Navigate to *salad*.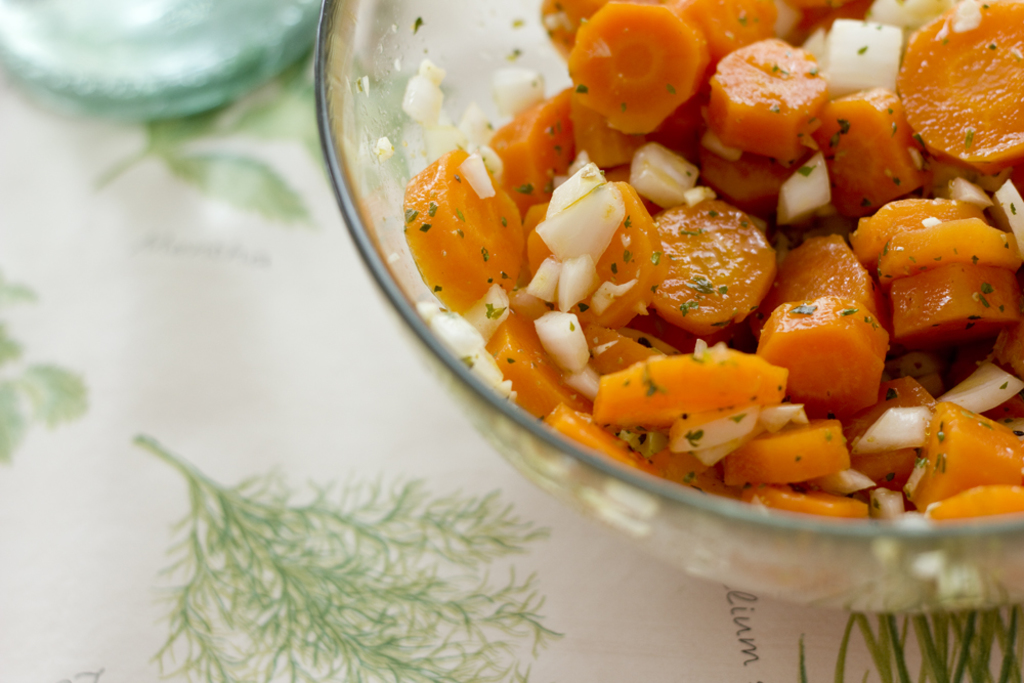
Navigation target: select_region(385, 0, 1023, 526).
